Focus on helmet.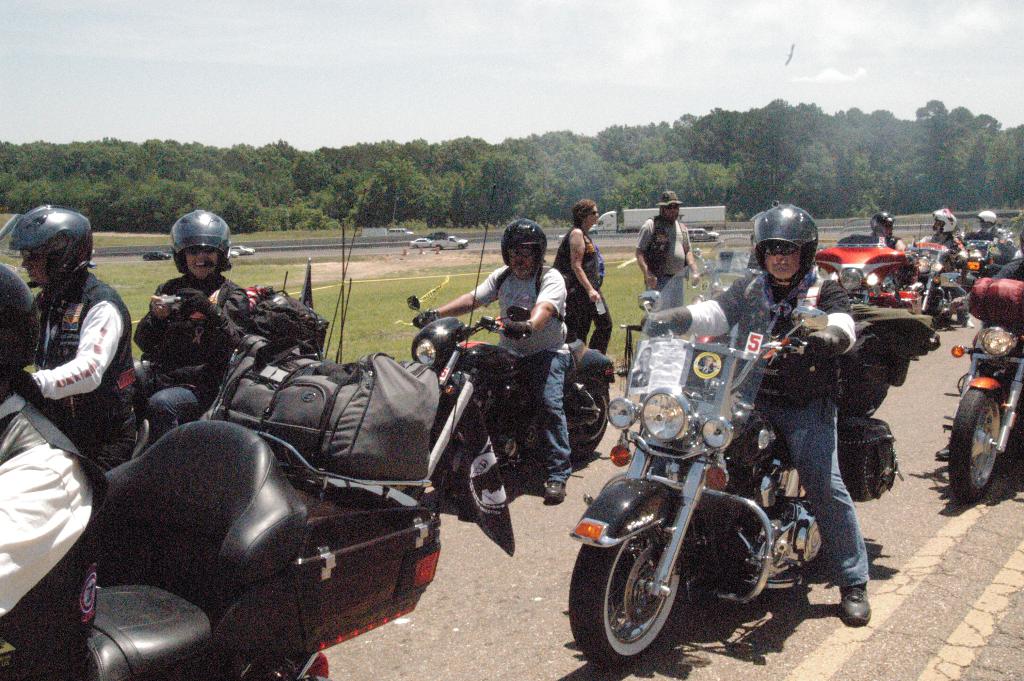
Focused at crop(493, 217, 549, 275).
